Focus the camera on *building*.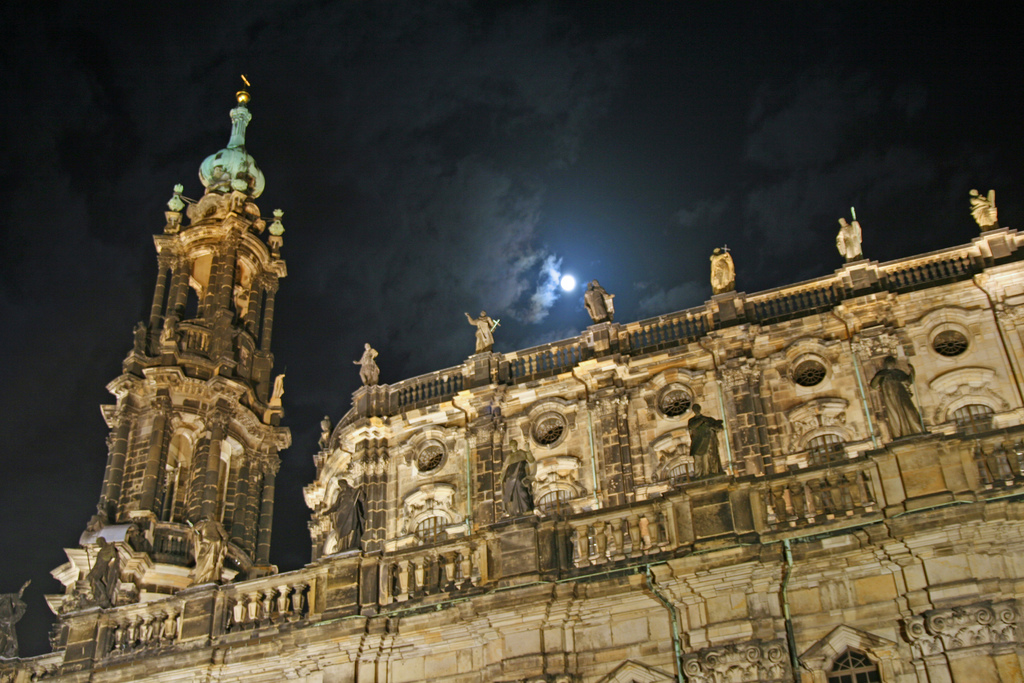
Focus region: l=0, t=72, r=1023, b=682.
